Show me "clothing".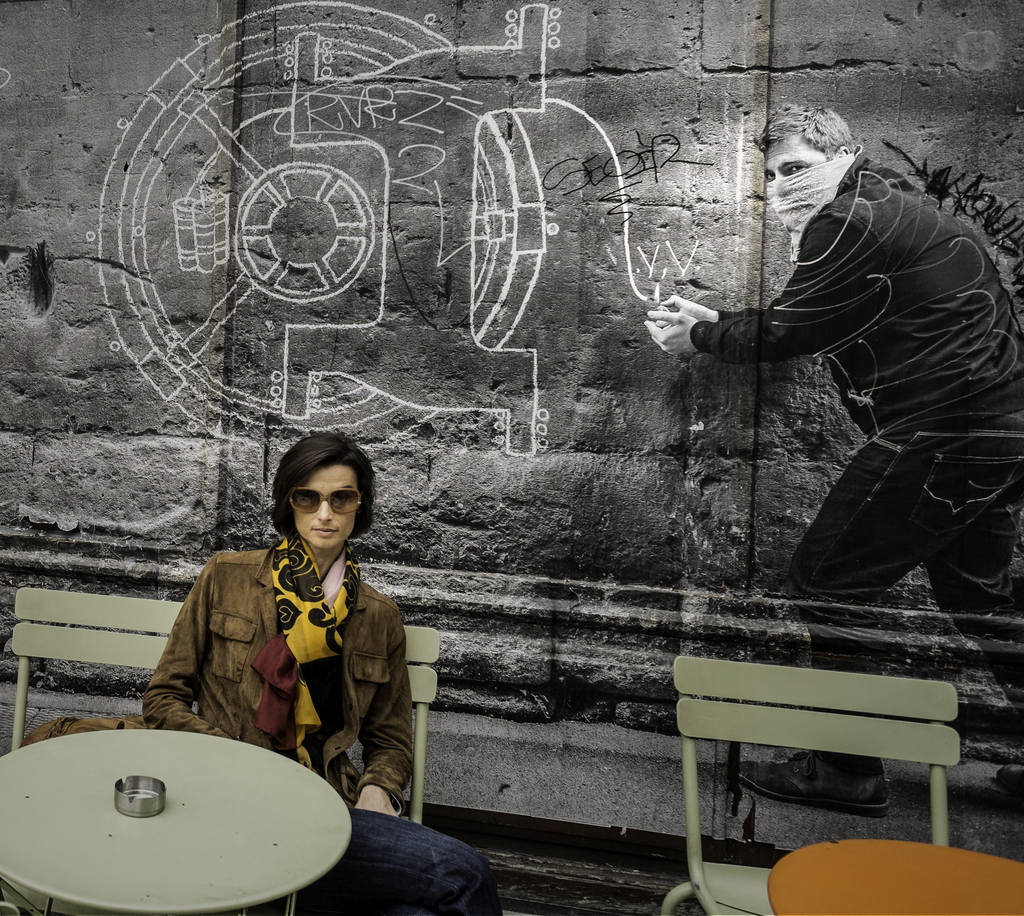
"clothing" is here: box(676, 154, 1013, 635).
